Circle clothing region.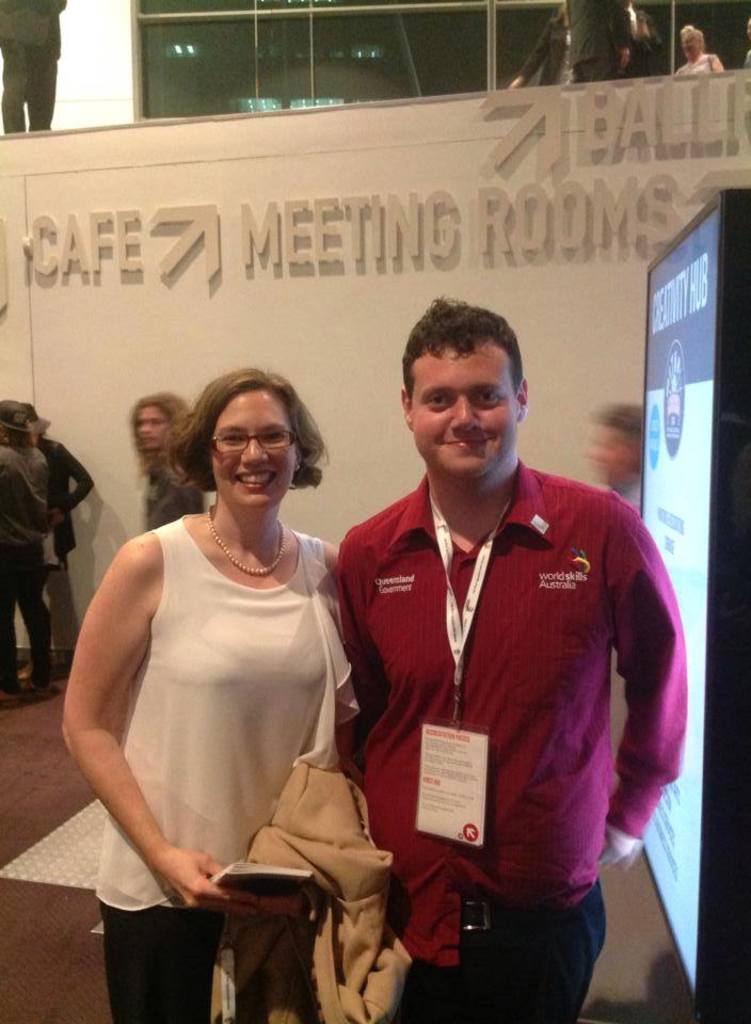
Region: <bbox>341, 446, 682, 962</bbox>.
